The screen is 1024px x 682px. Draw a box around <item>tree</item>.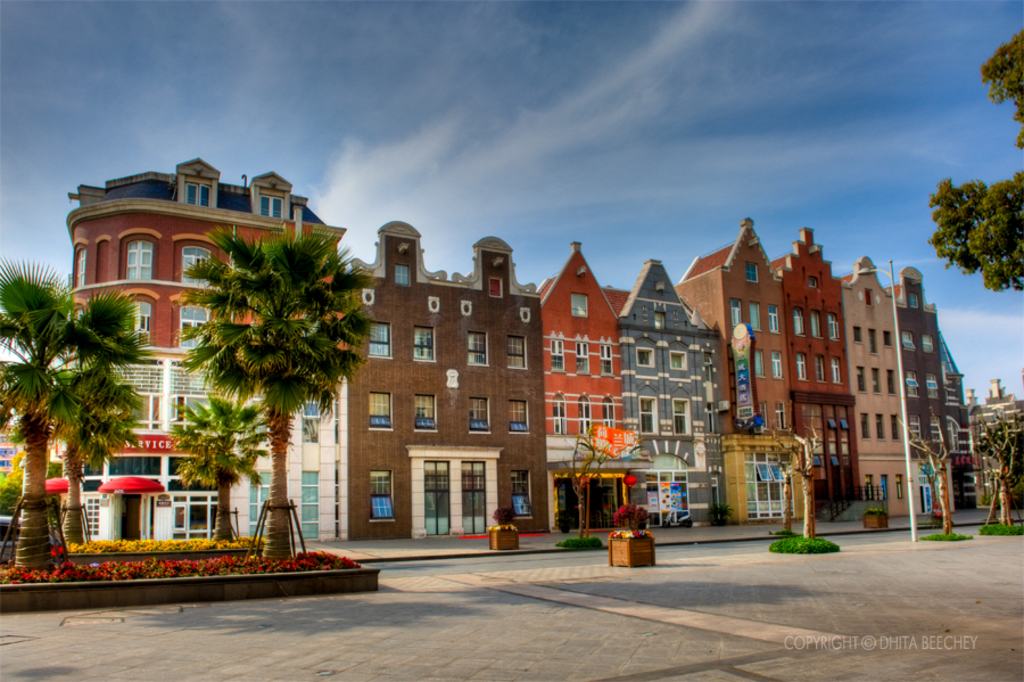
<box>600,419,675,524</box>.
